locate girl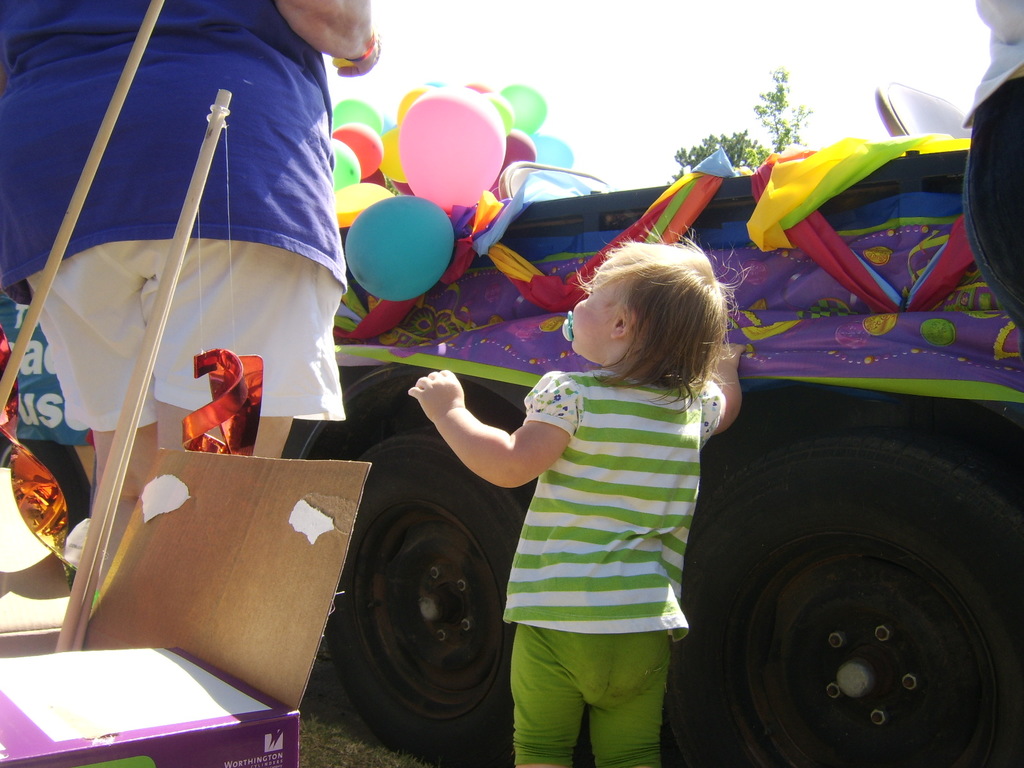
BBox(408, 221, 744, 767)
